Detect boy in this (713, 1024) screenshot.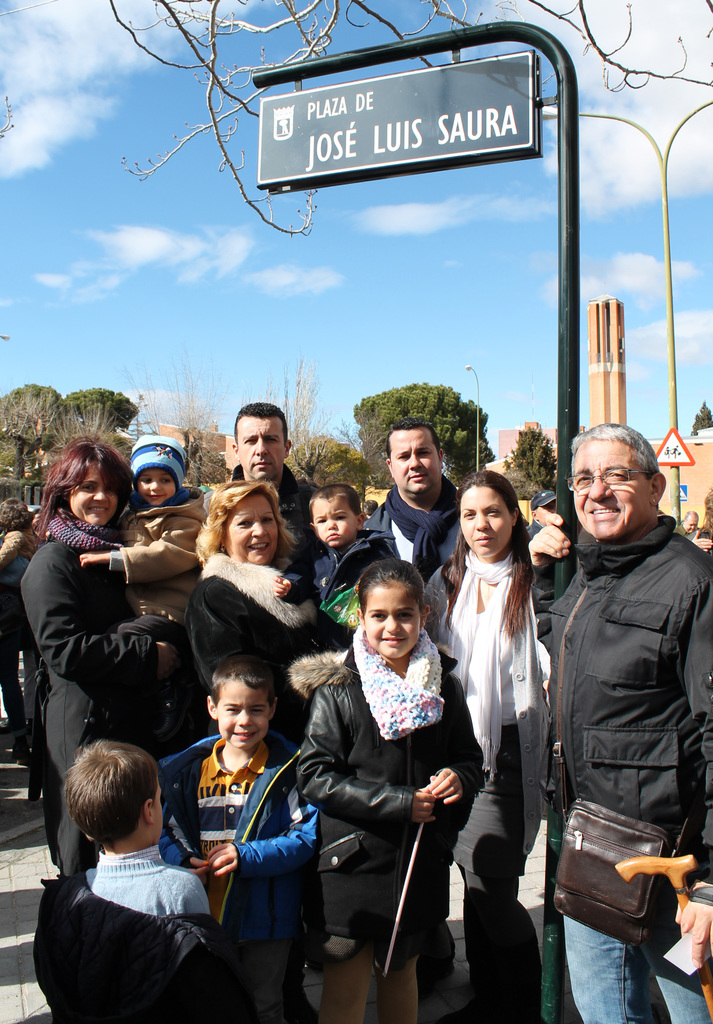
Detection: <box>27,711,248,1017</box>.
